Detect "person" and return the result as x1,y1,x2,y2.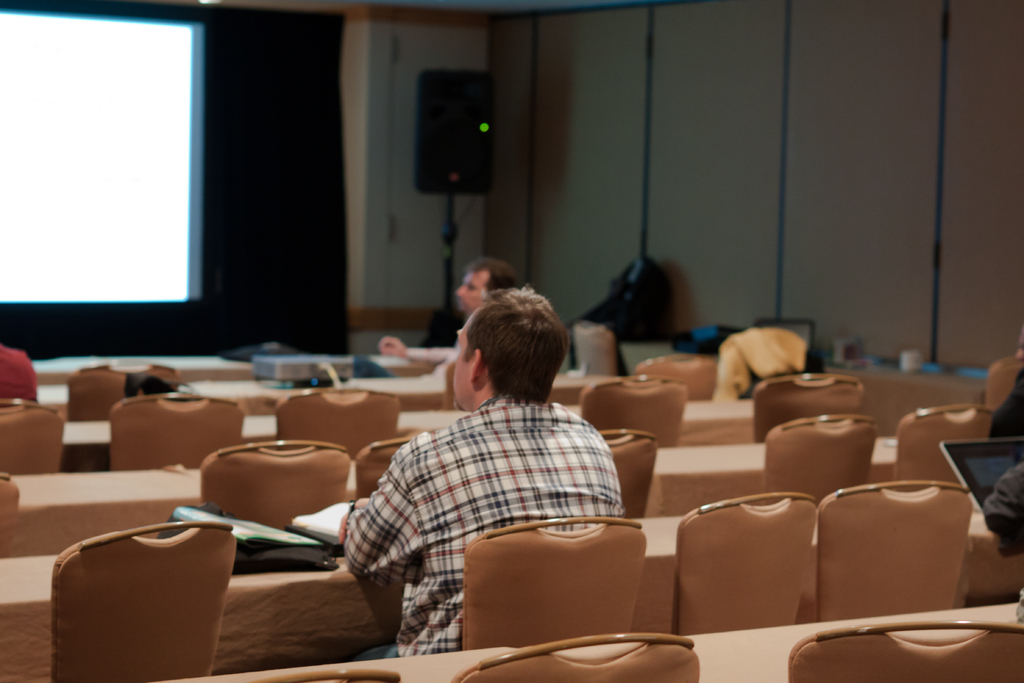
339,278,627,657.
